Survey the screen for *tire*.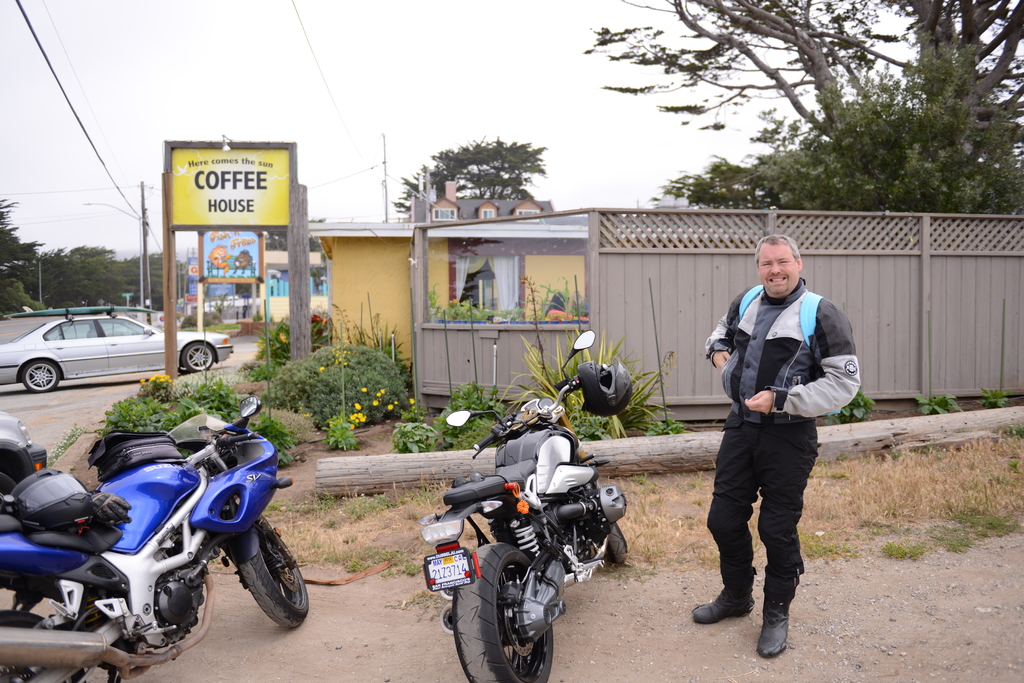
Survey found: 602 517 630 567.
